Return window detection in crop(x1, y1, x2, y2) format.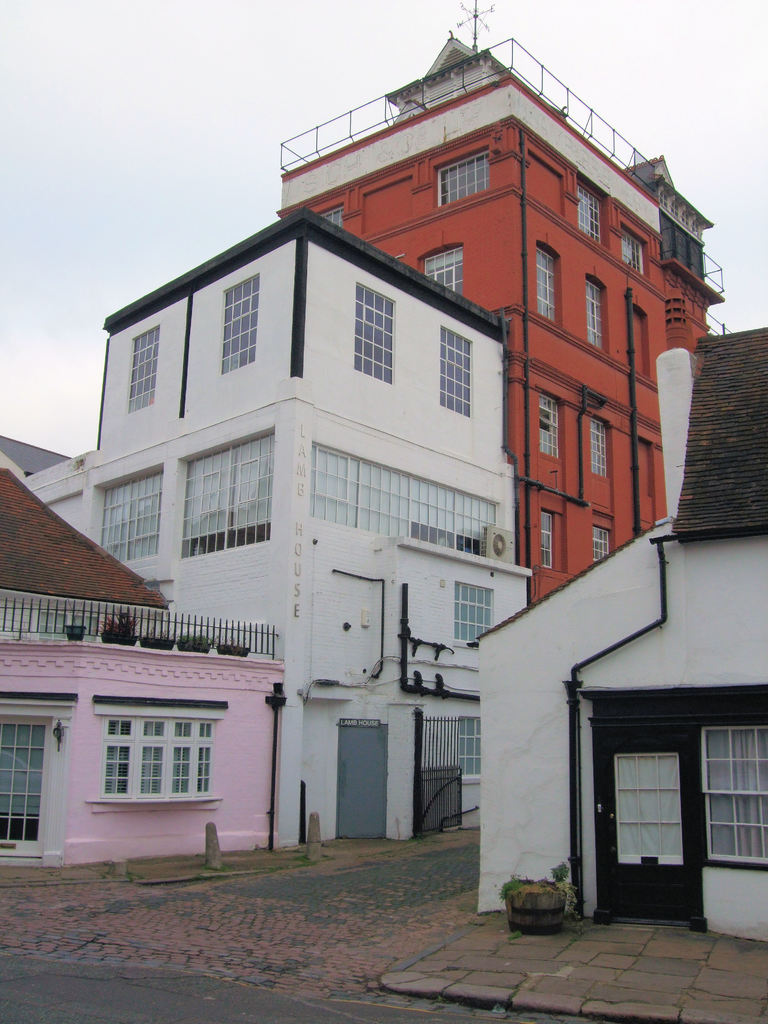
crop(80, 679, 229, 816).
